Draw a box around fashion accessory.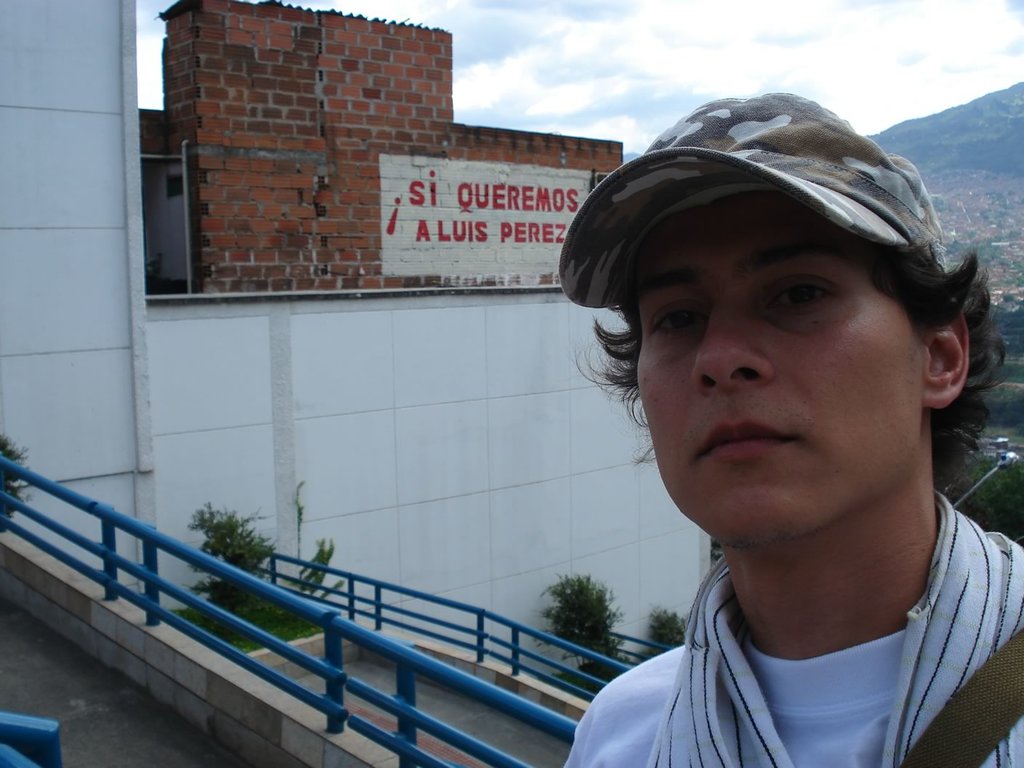
<box>900,614,1023,767</box>.
